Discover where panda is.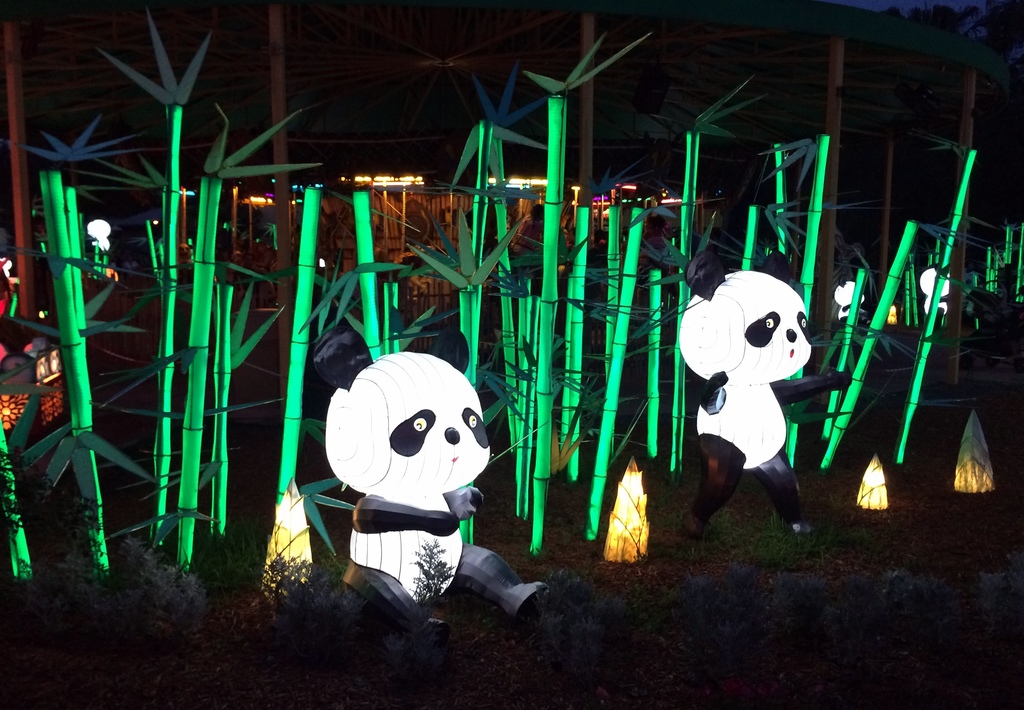
Discovered at locate(664, 257, 845, 575).
